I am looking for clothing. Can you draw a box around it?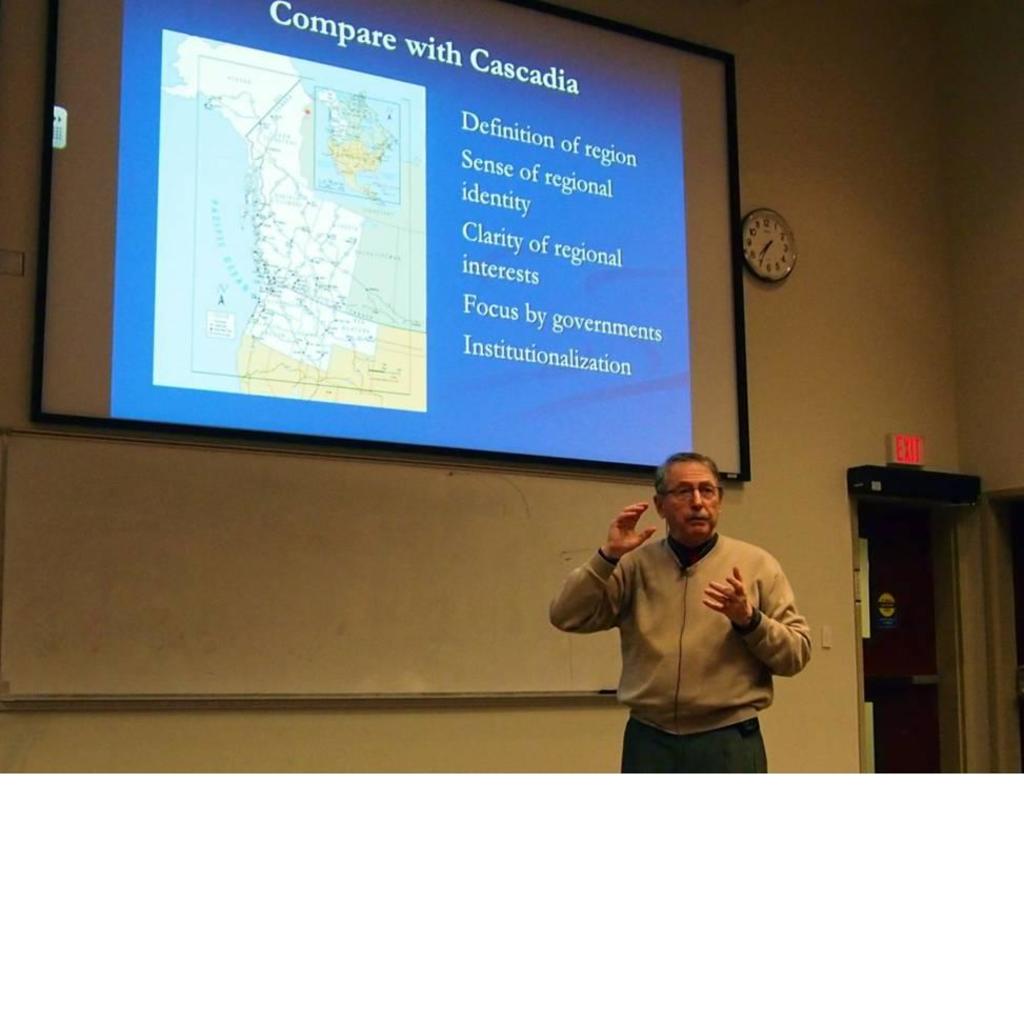
Sure, the bounding box is [546,526,807,812].
